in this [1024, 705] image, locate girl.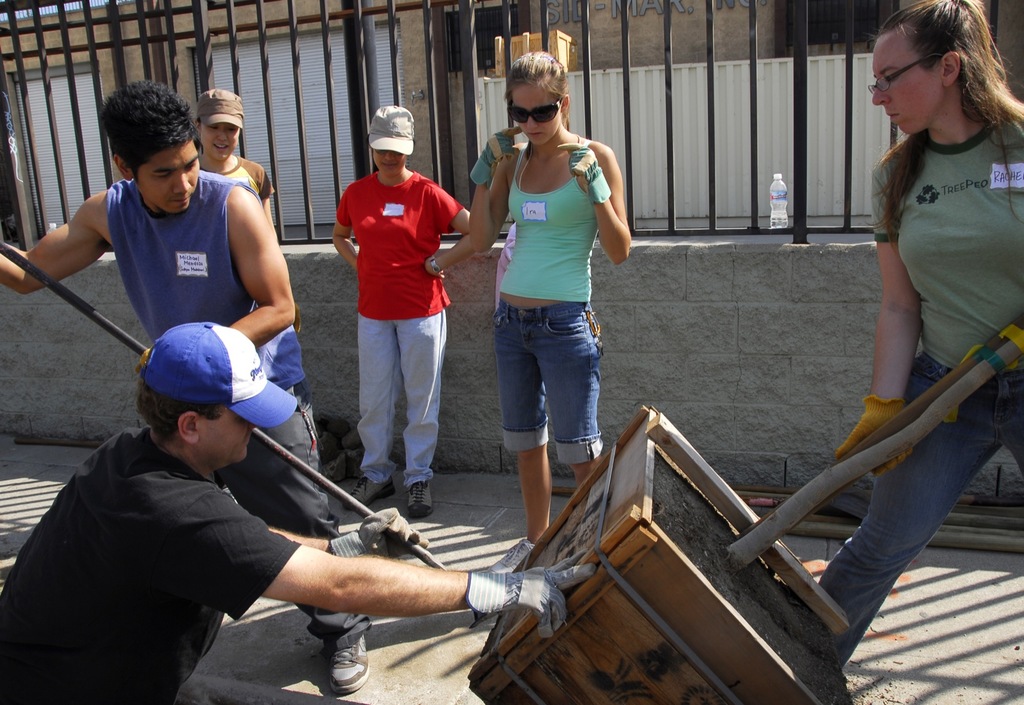
Bounding box: 198,85,277,234.
